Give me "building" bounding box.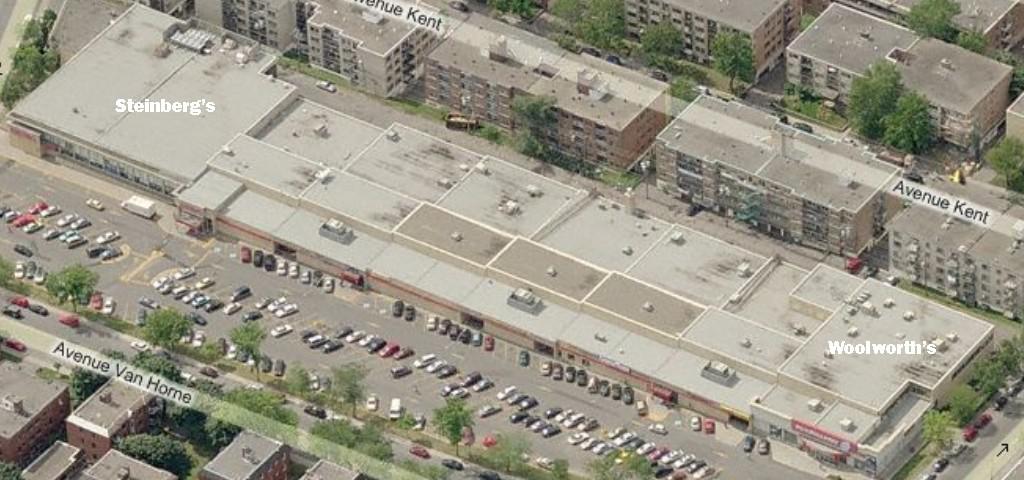
<box>307,0,441,89</box>.
